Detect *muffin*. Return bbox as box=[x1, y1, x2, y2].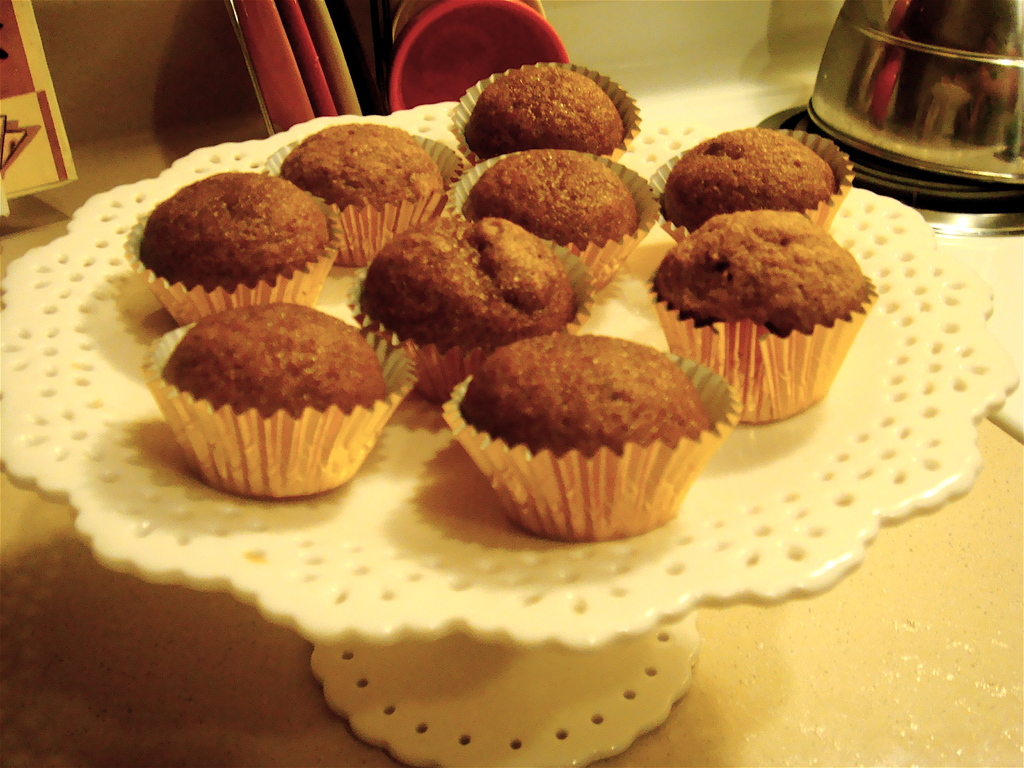
box=[448, 60, 641, 169].
